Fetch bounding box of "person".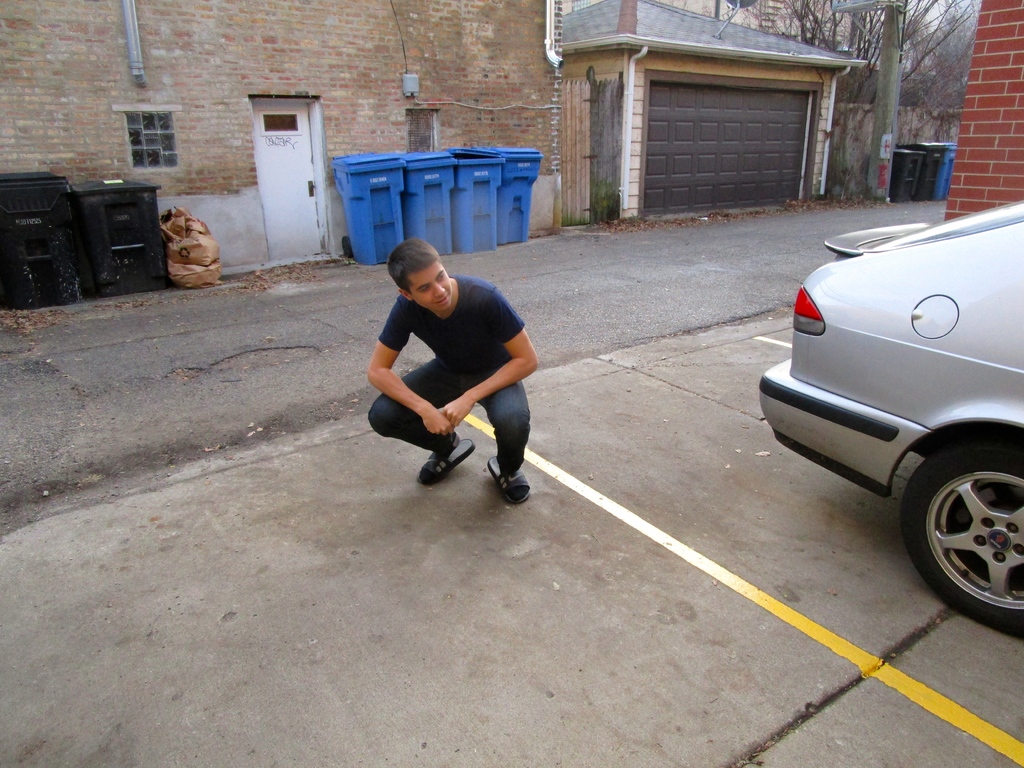
Bbox: x1=359 y1=228 x2=537 y2=509.
